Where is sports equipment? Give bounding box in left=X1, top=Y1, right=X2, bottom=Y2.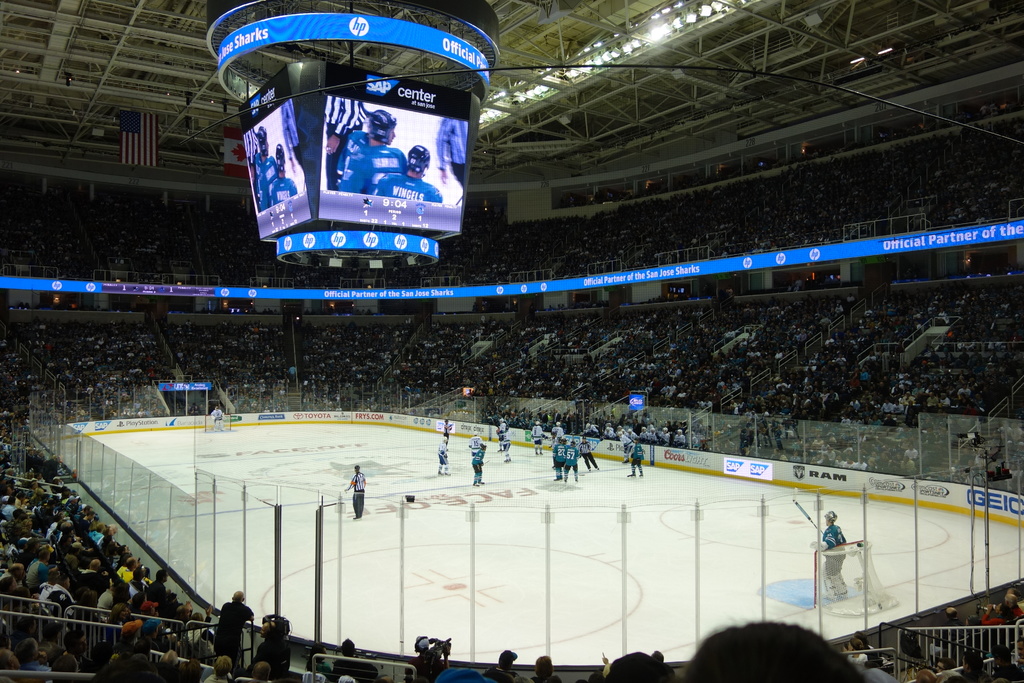
left=205, top=411, right=231, bottom=434.
